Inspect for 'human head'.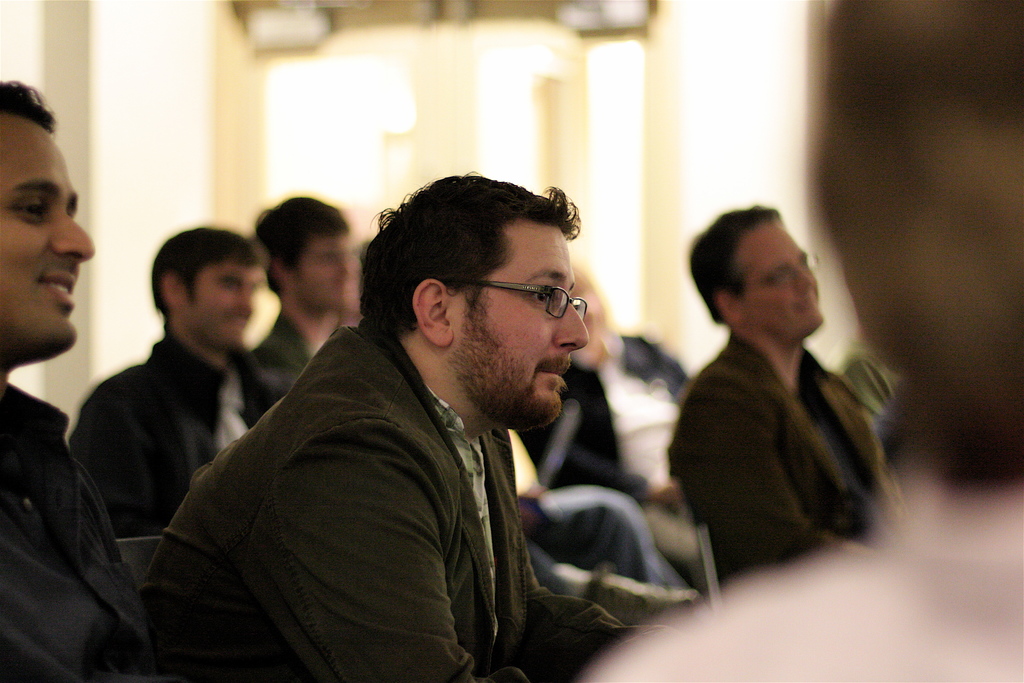
Inspection: l=0, t=82, r=102, b=371.
